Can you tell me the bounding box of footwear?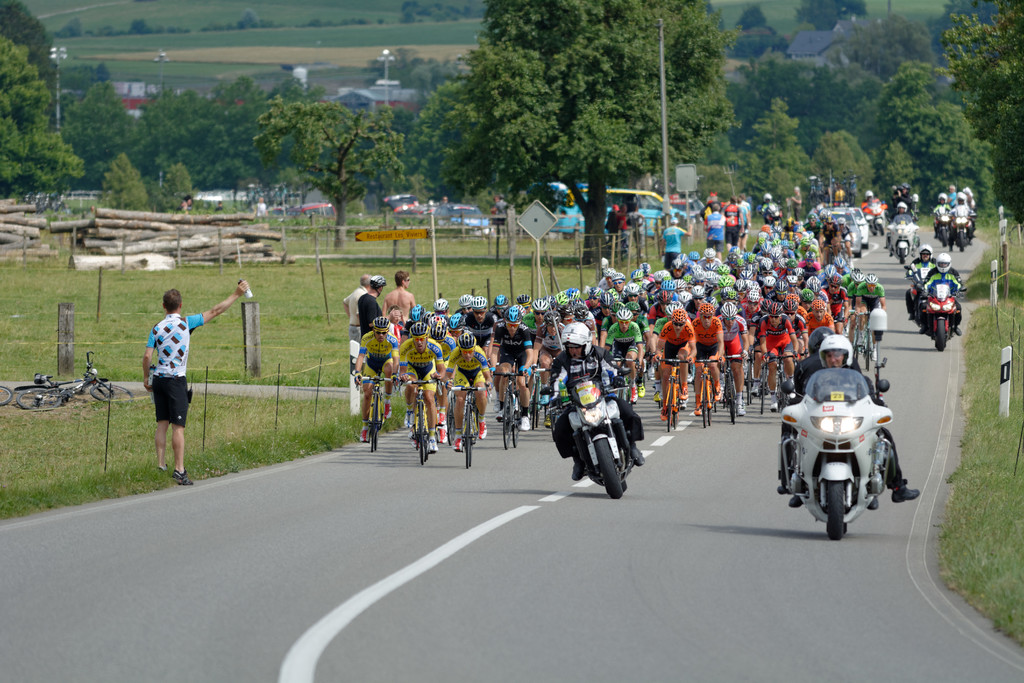
Rect(676, 385, 686, 398).
